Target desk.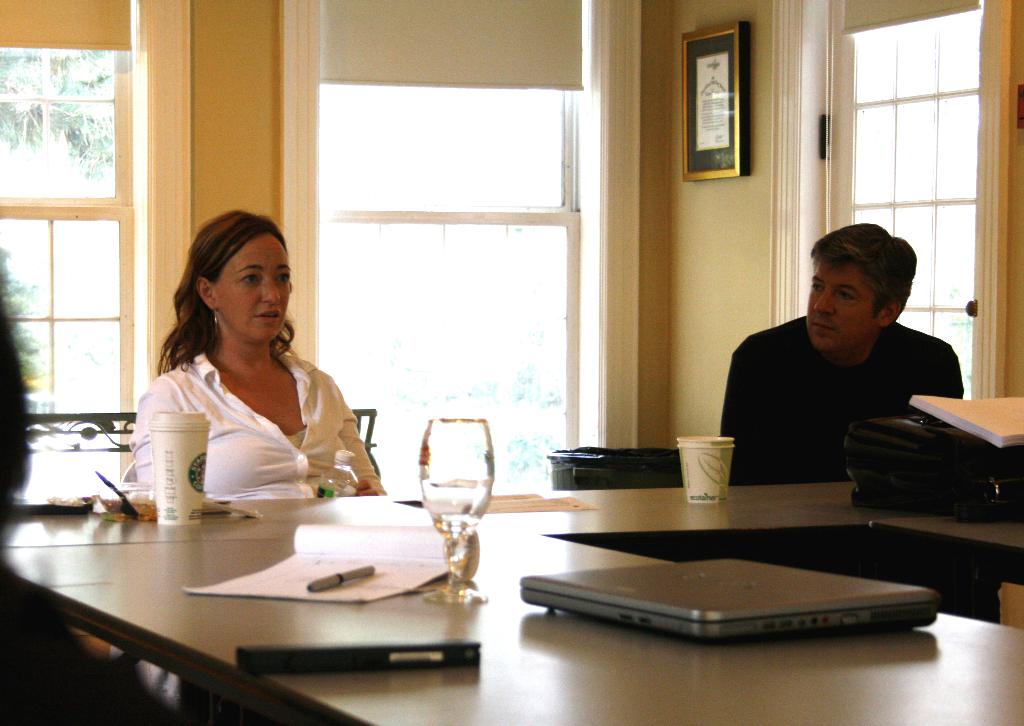
Target region: [x1=0, y1=492, x2=1023, y2=725].
